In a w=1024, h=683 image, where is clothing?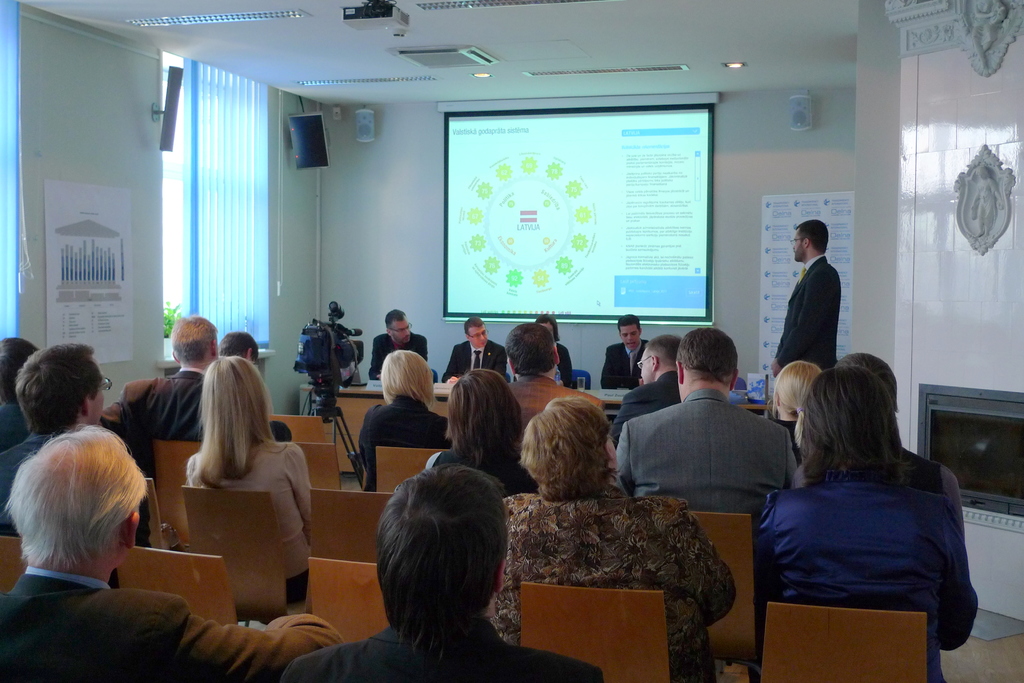
[618,385,792,514].
